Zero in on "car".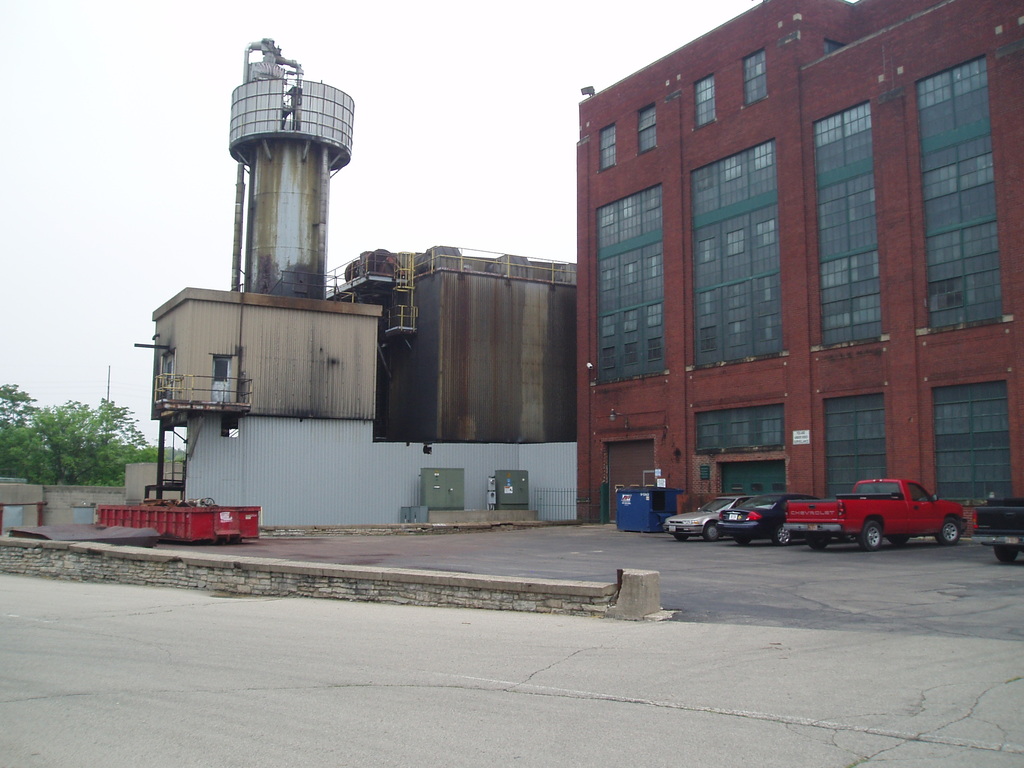
Zeroed in: 662,490,753,544.
